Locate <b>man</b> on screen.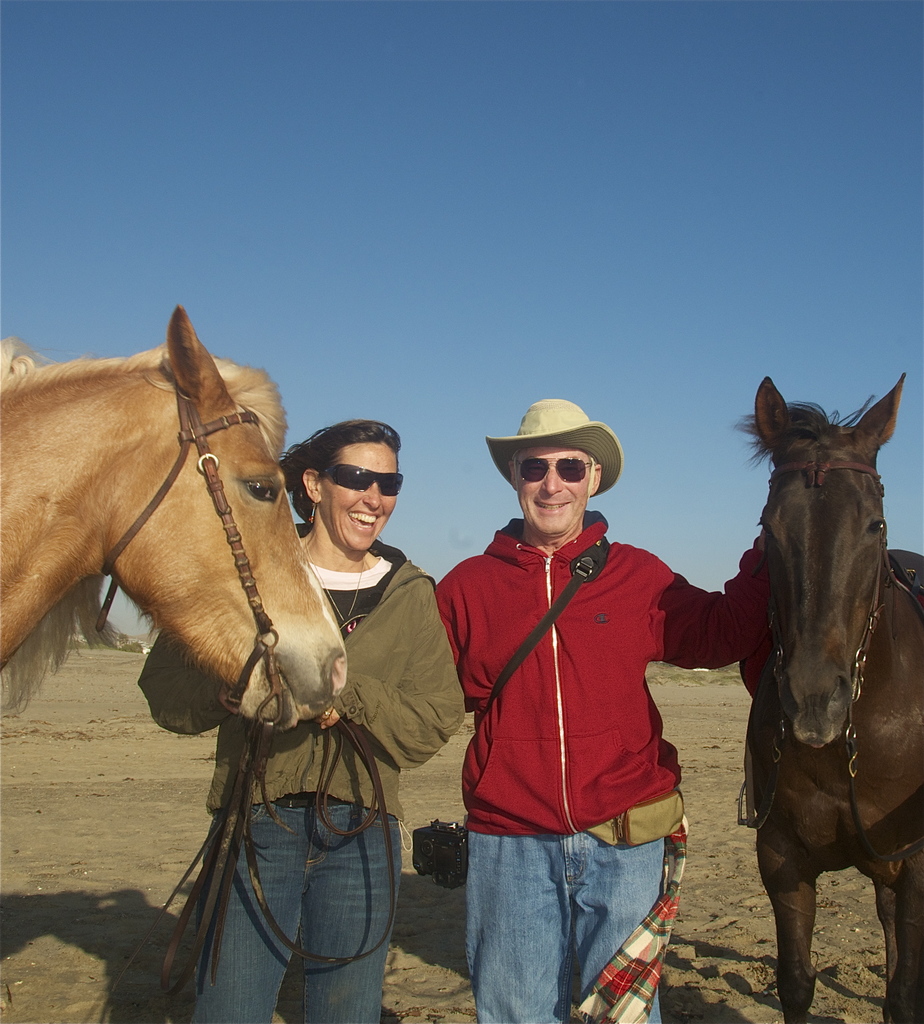
On screen at box(133, 419, 470, 1022).
